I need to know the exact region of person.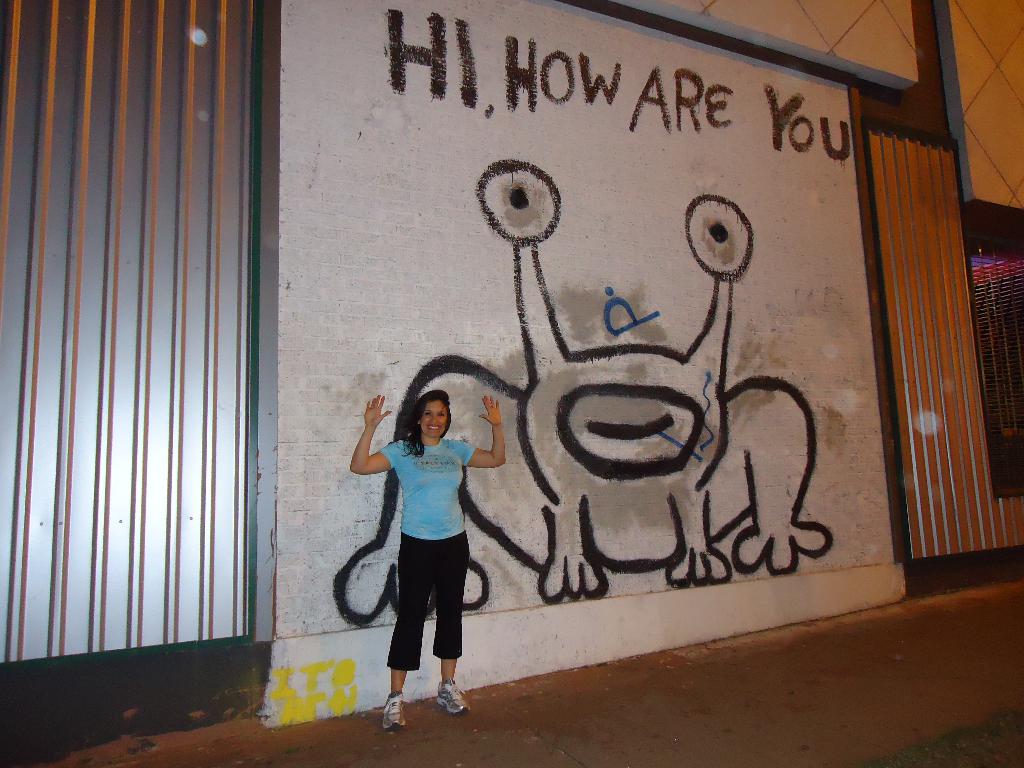
Region: [x1=349, y1=389, x2=506, y2=726].
